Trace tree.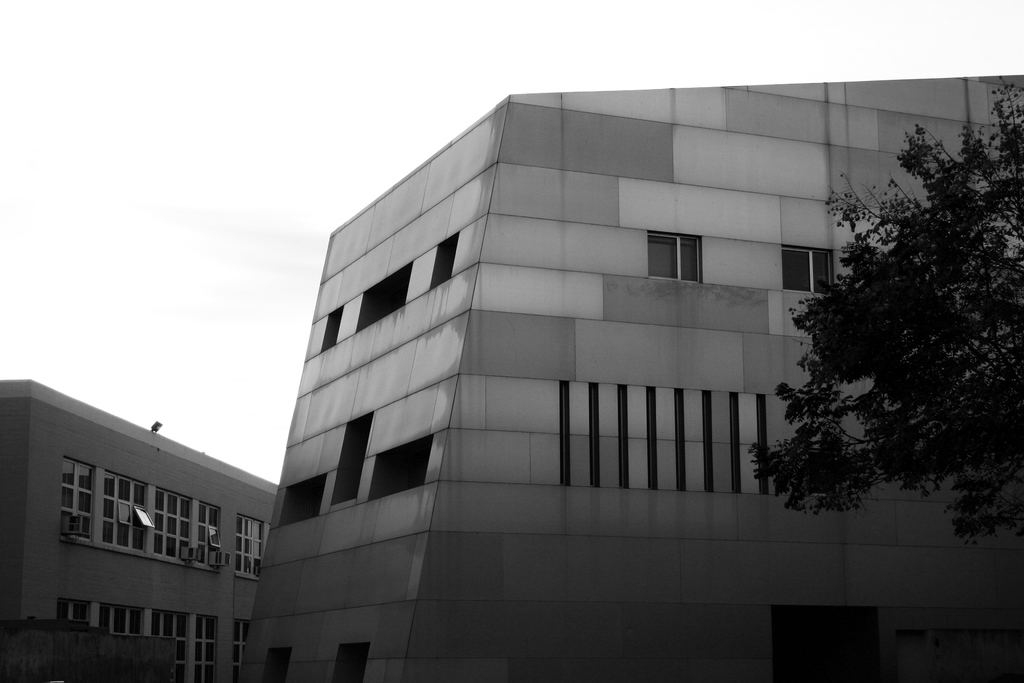
Traced to bbox(769, 116, 1006, 563).
